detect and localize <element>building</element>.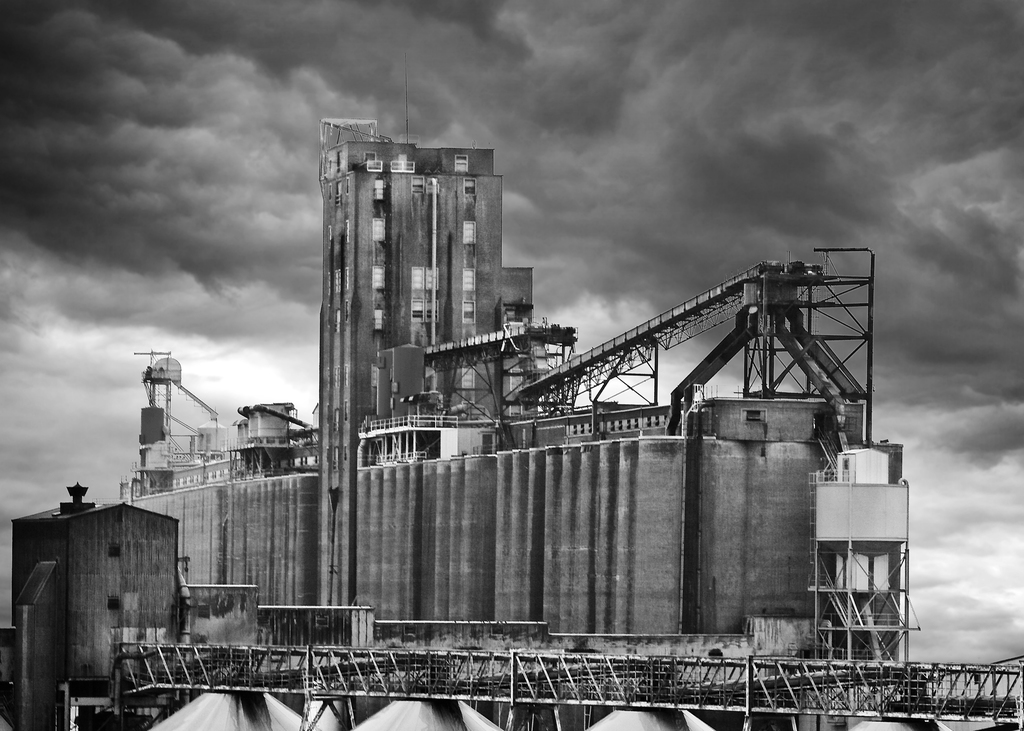
Localized at (x1=316, y1=136, x2=533, y2=611).
